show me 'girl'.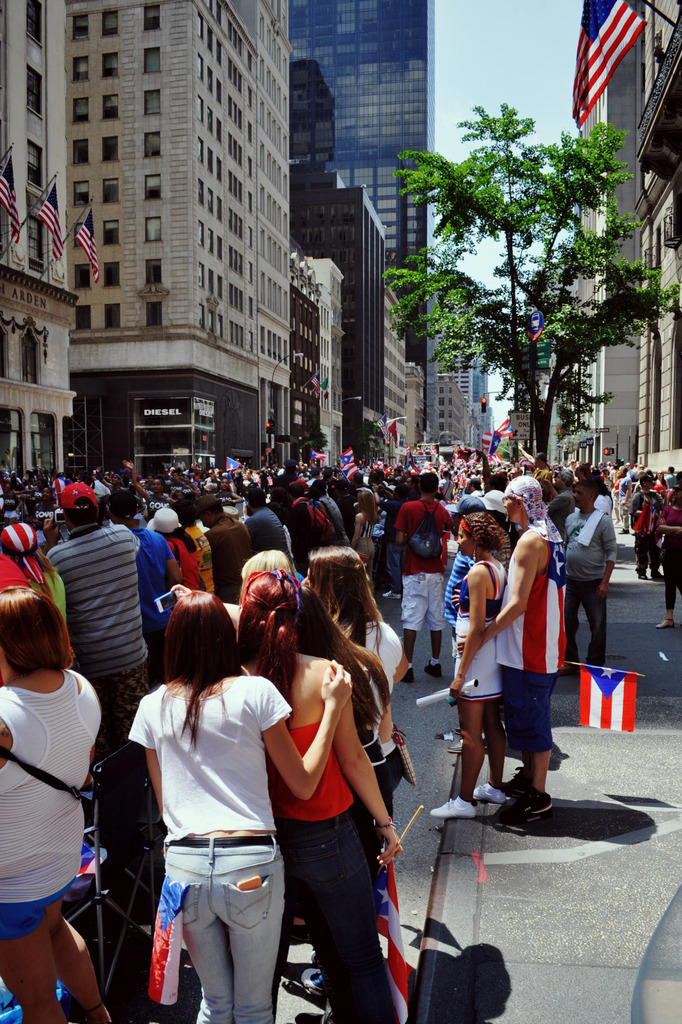
'girl' is here: <region>118, 589, 355, 1023</region>.
